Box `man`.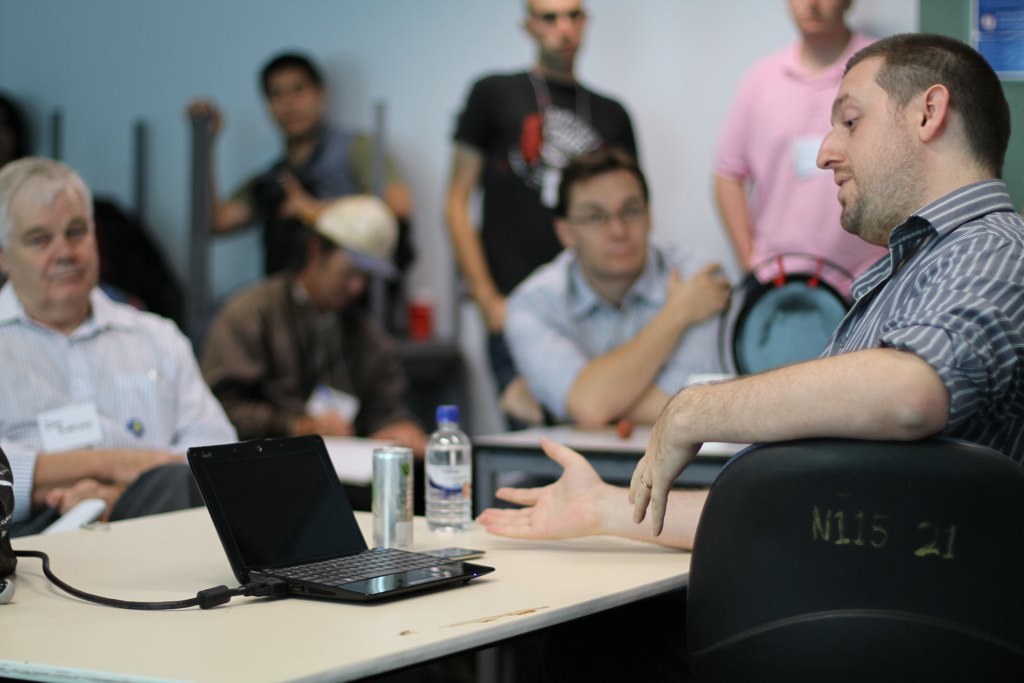
<bbox>0, 148, 235, 514</bbox>.
